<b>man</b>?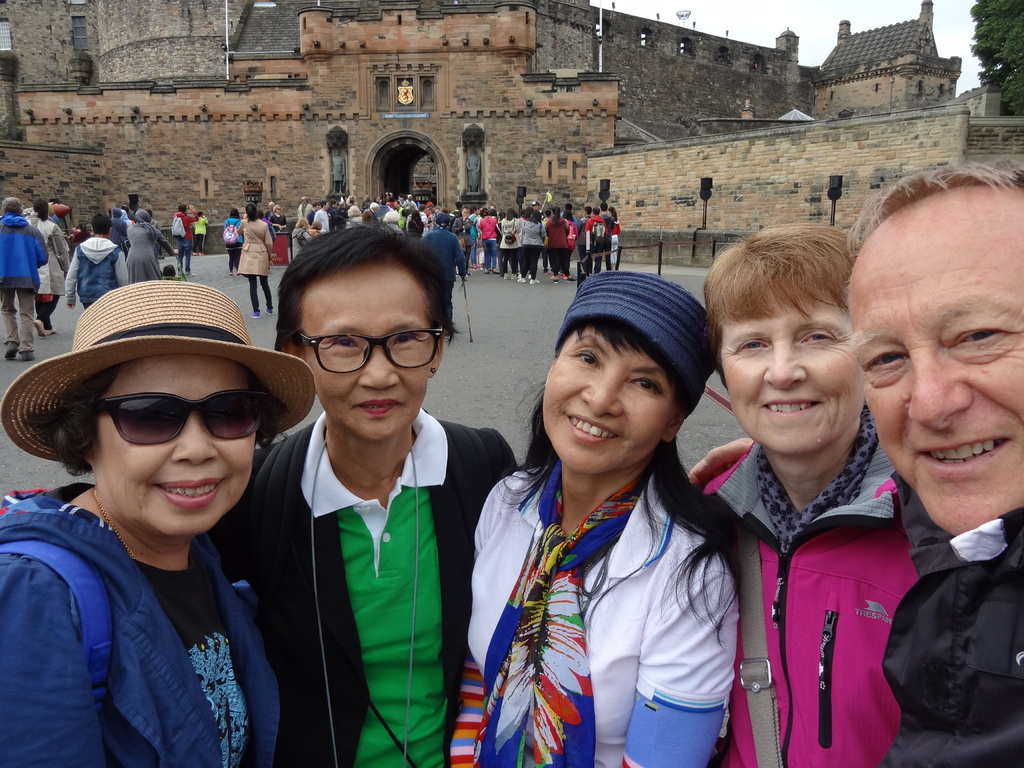
360, 194, 372, 211
